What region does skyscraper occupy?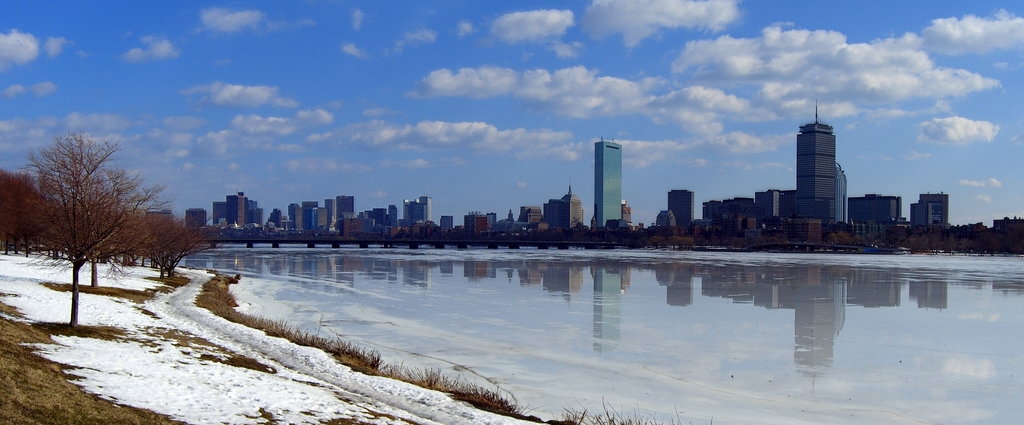
<bbox>549, 200, 561, 227</bbox>.
